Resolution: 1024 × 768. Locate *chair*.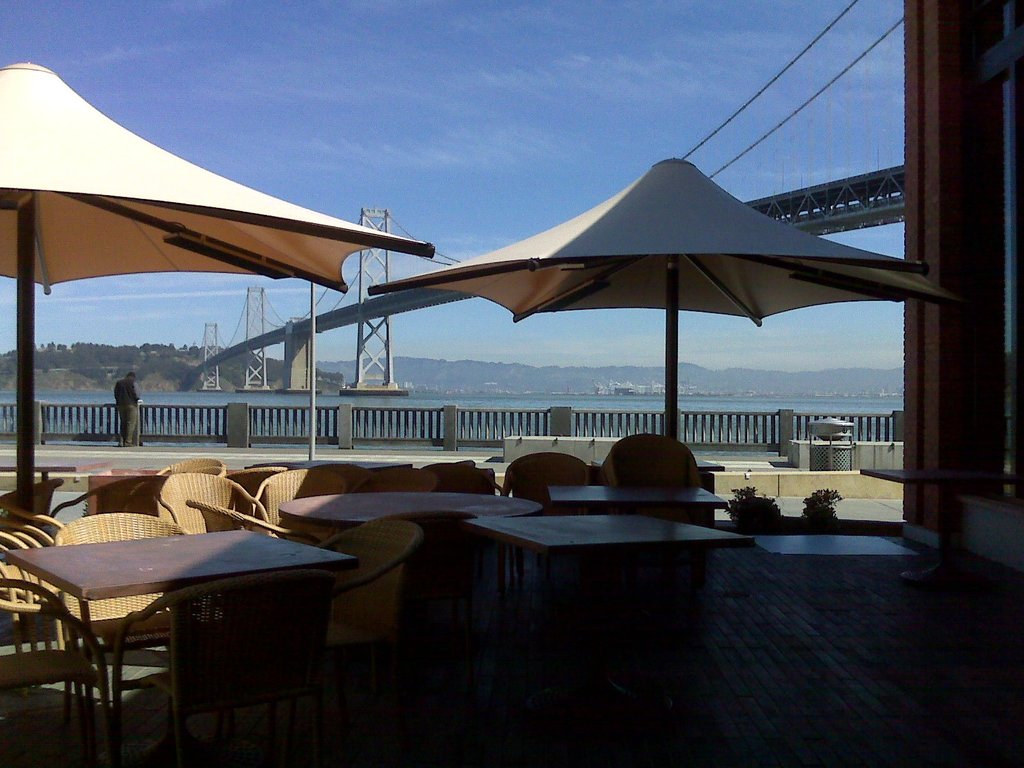
602 435 703 486.
